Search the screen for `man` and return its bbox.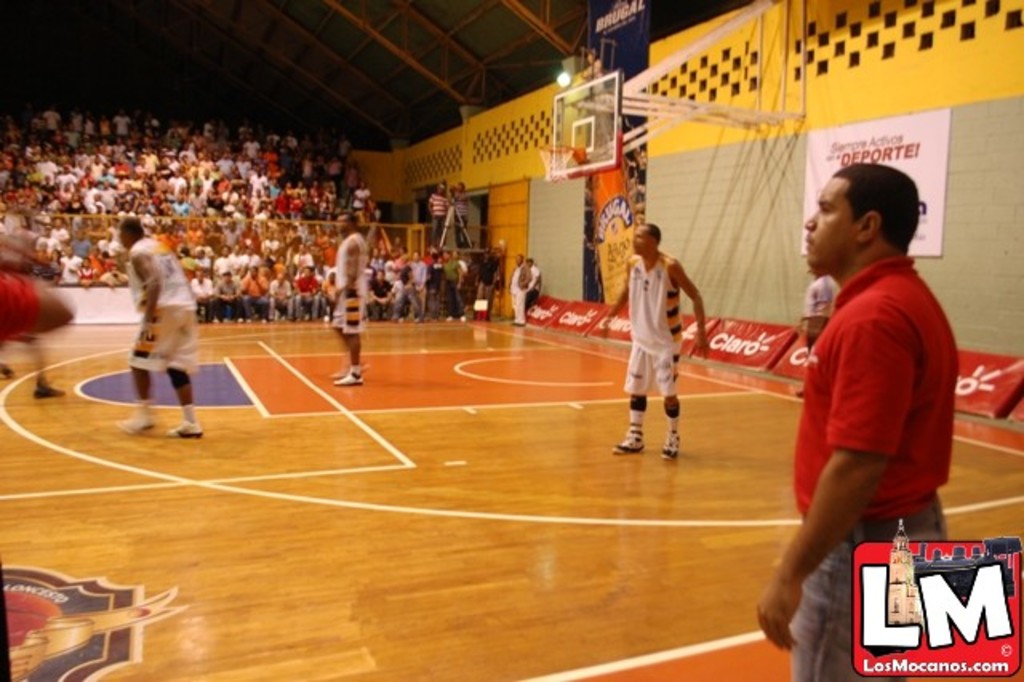
Found: (117, 211, 203, 442).
